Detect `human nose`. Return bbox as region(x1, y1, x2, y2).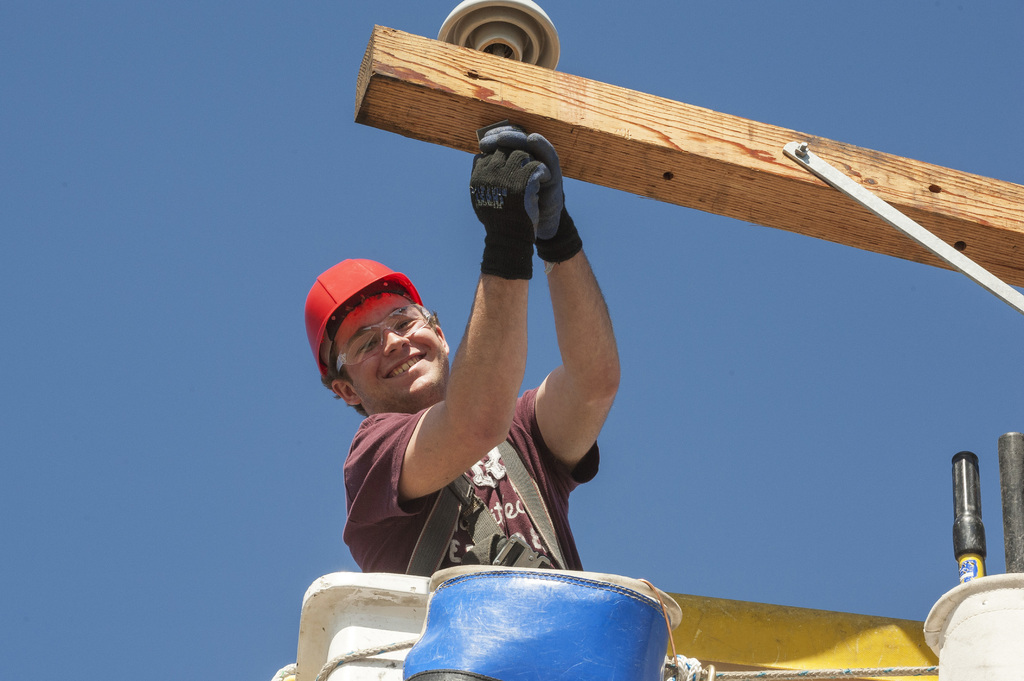
region(385, 326, 412, 356).
